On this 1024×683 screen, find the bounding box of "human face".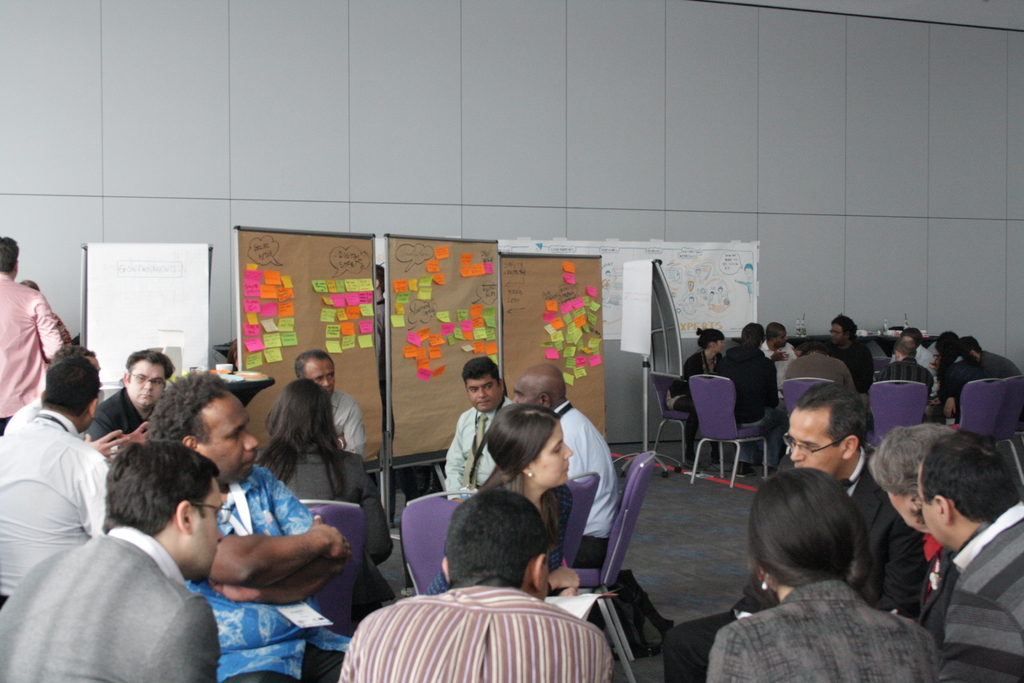
Bounding box: <region>784, 411, 840, 483</region>.
